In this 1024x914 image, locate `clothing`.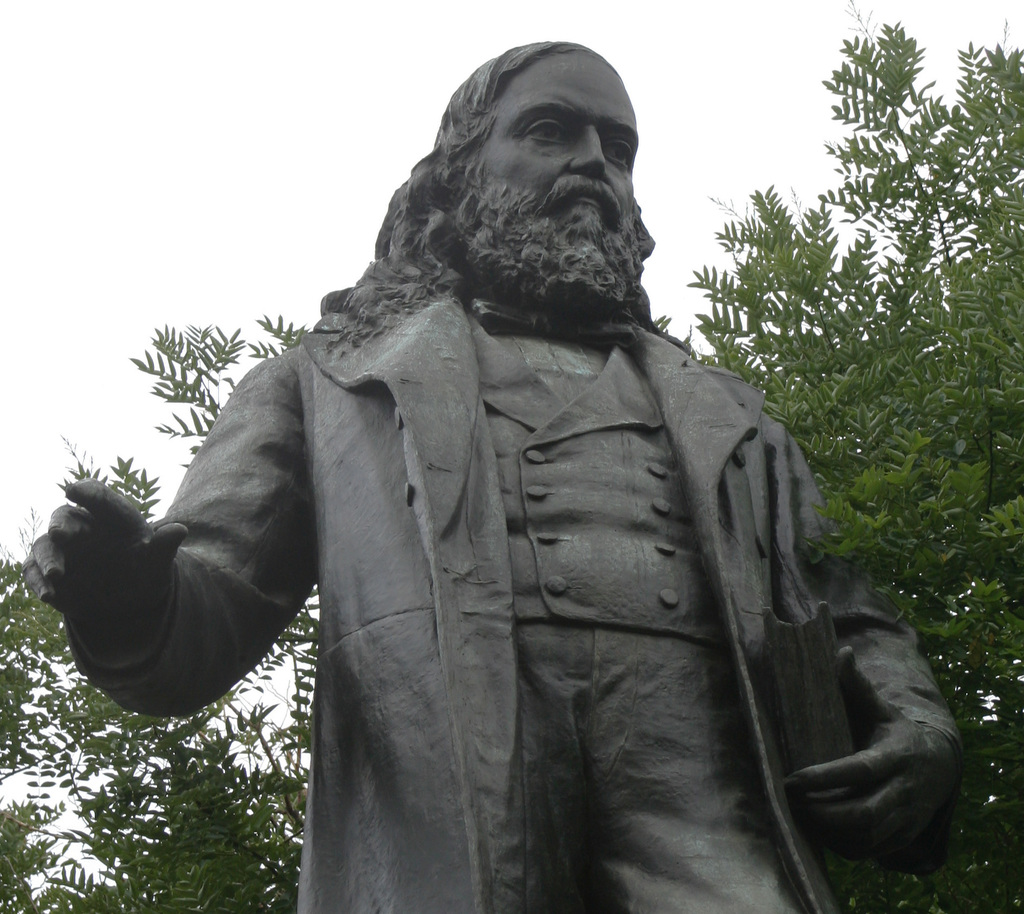
Bounding box: select_region(63, 291, 964, 913).
